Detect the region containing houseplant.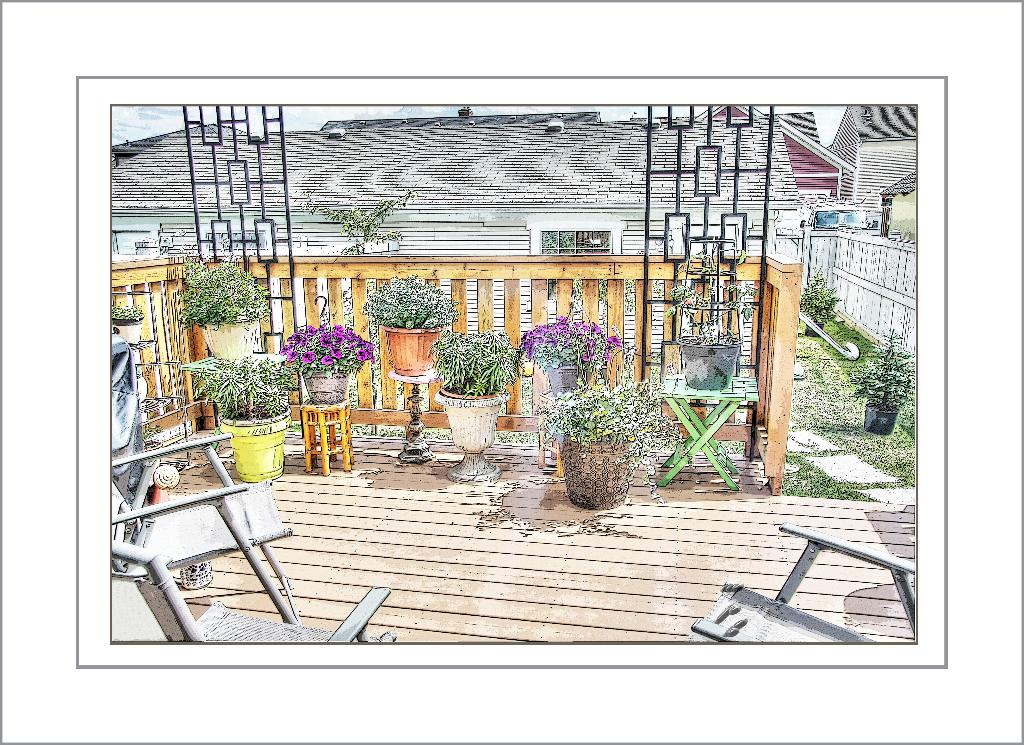
<bbox>540, 375, 690, 510</bbox>.
